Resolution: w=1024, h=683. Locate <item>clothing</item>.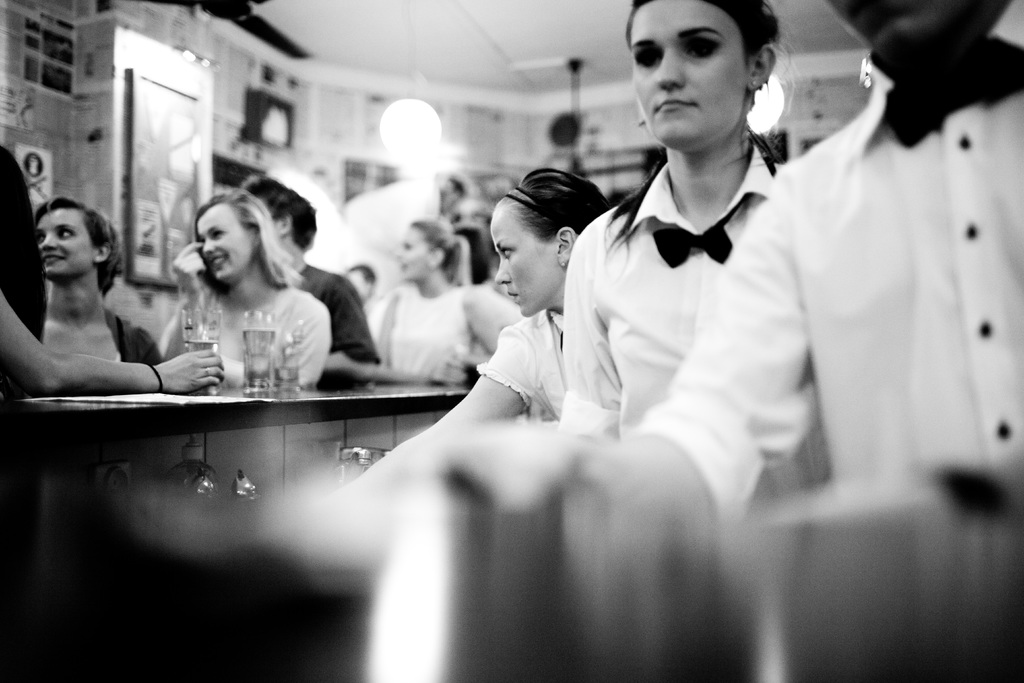
box(42, 305, 166, 389).
